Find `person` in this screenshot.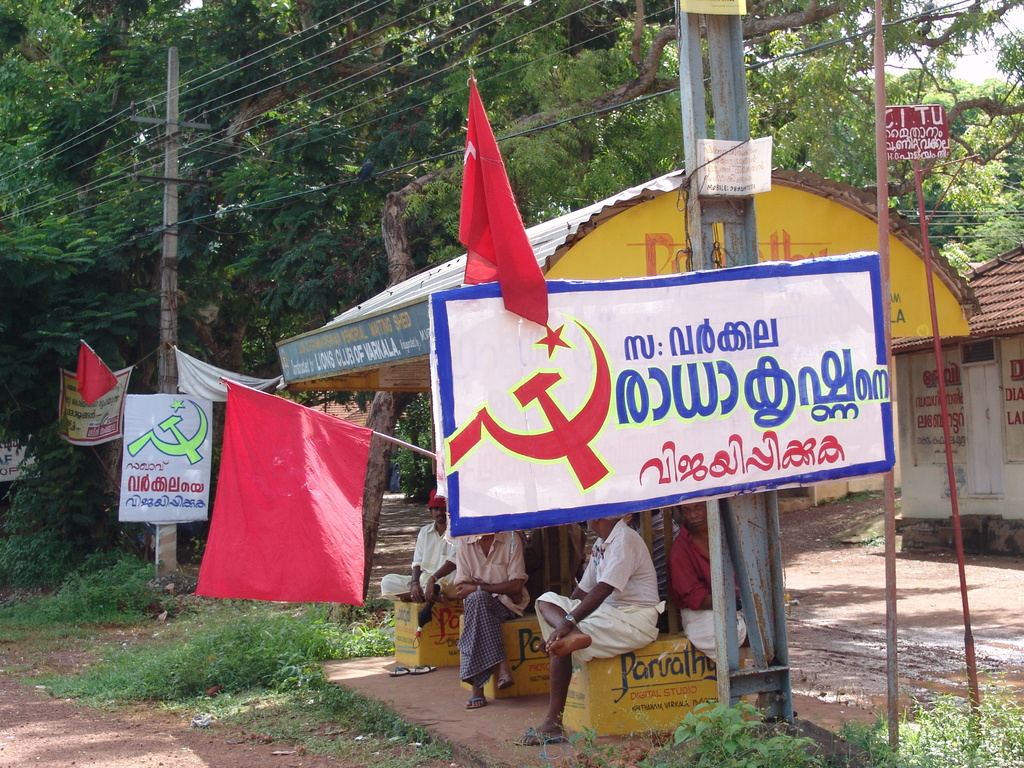
The bounding box for `person` is locate(451, 524, 539, 710).
